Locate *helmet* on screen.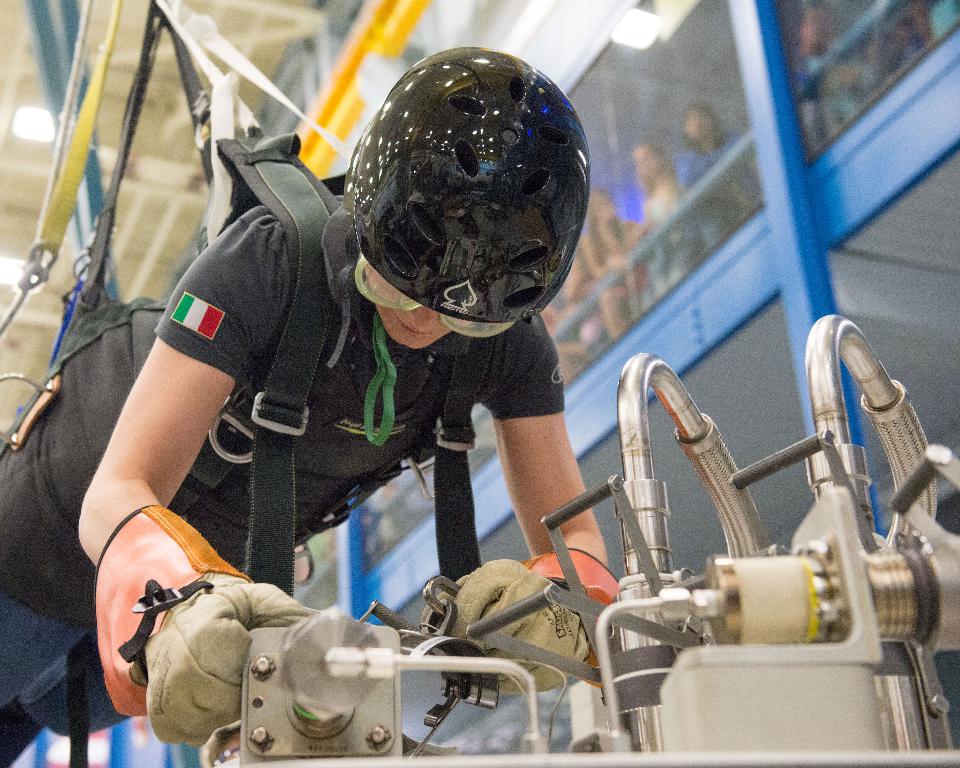
On screen at 331 56 586 370.
